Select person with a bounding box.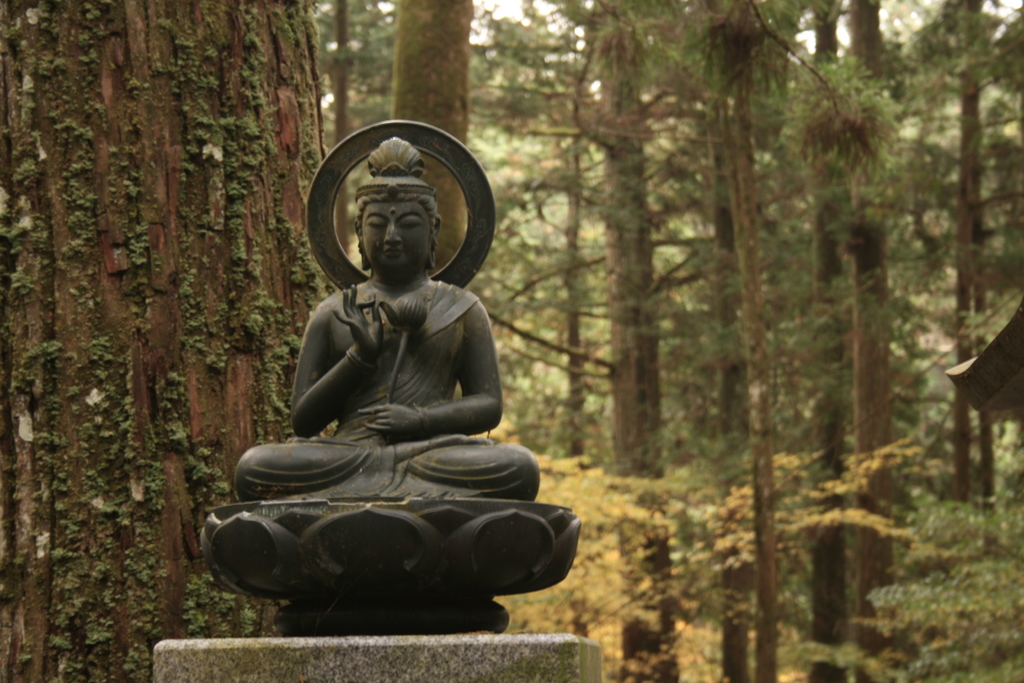
bbox=(232, 131, 540, 500).
